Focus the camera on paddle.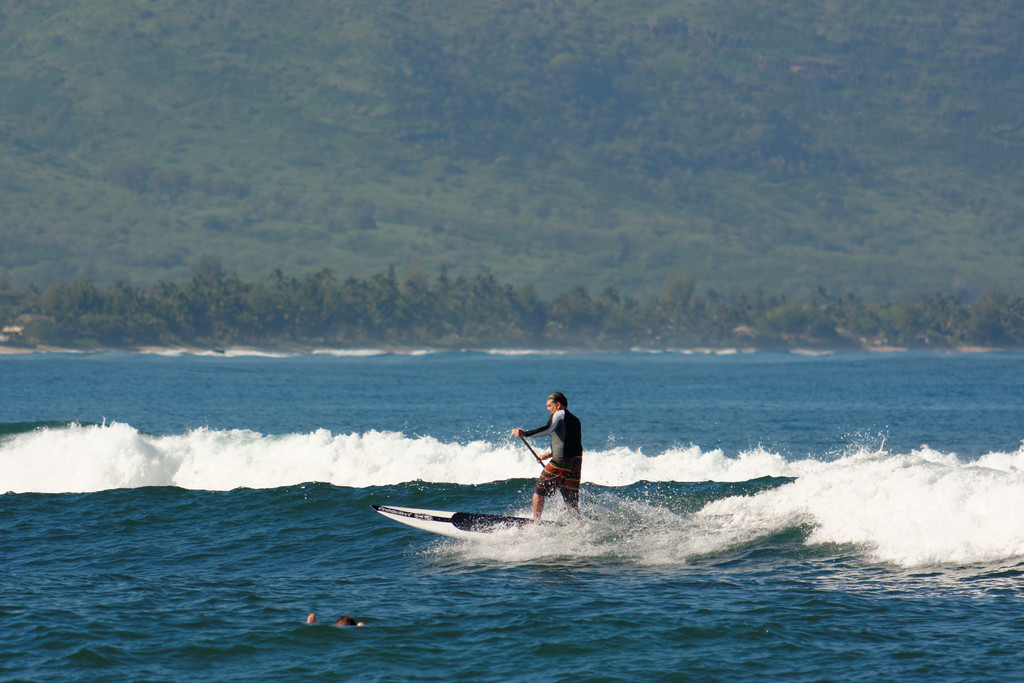
Focus region: detection(519, 437, 547, 468).
